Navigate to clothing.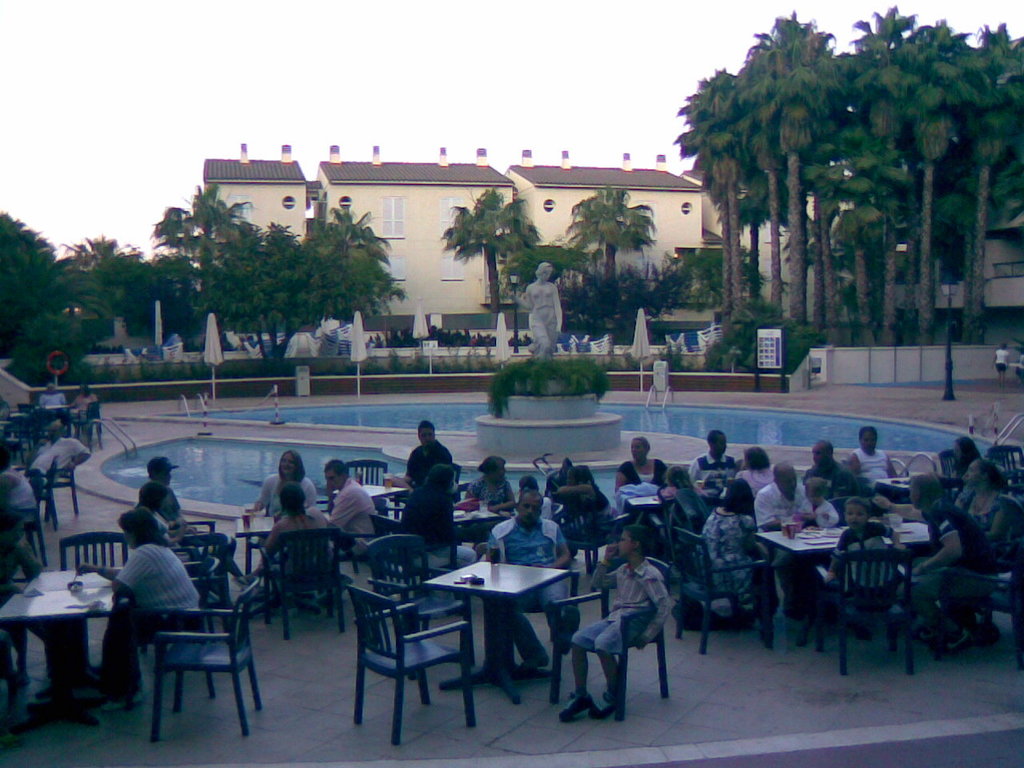
Navigation target: [804,502,841,526].
